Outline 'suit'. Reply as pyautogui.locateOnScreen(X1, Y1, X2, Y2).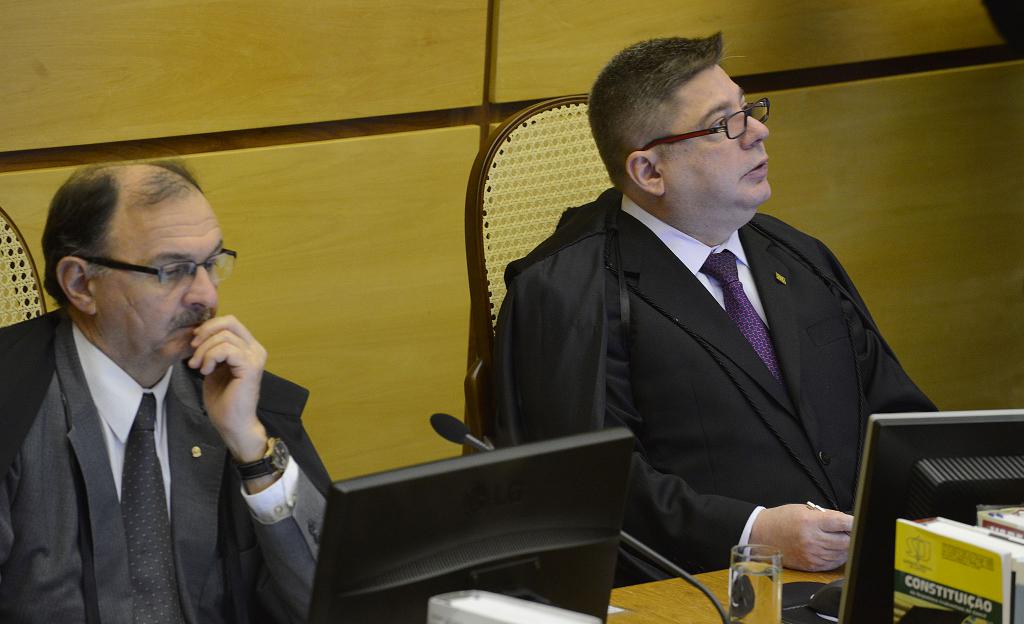
pyautogui.locateOnScreen(0, 308, 340, 623).
